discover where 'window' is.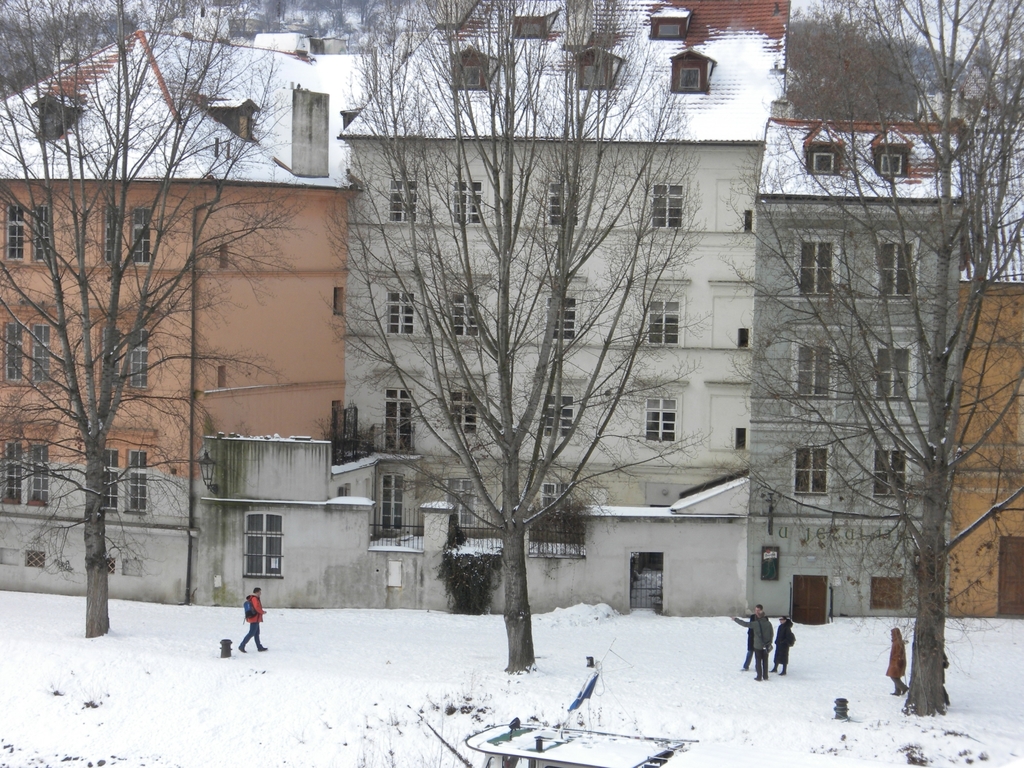
Discovered at x1=448, y1=381, x2=488, y2=438.
